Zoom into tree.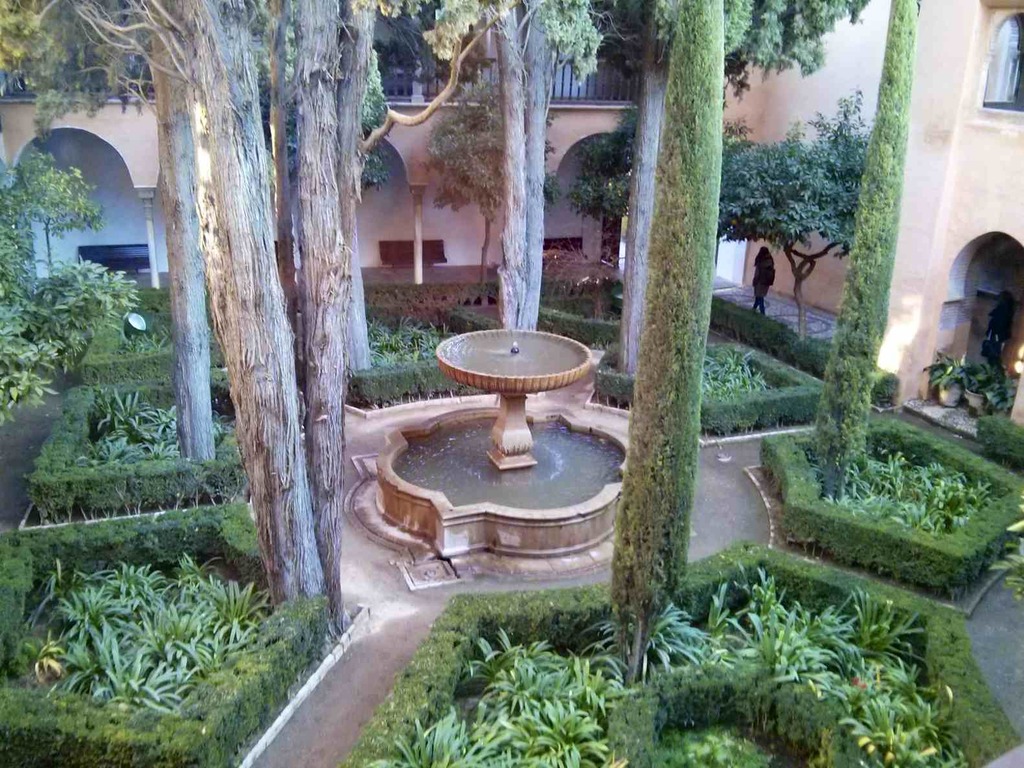
Zoom target: 607 0 725 675.
